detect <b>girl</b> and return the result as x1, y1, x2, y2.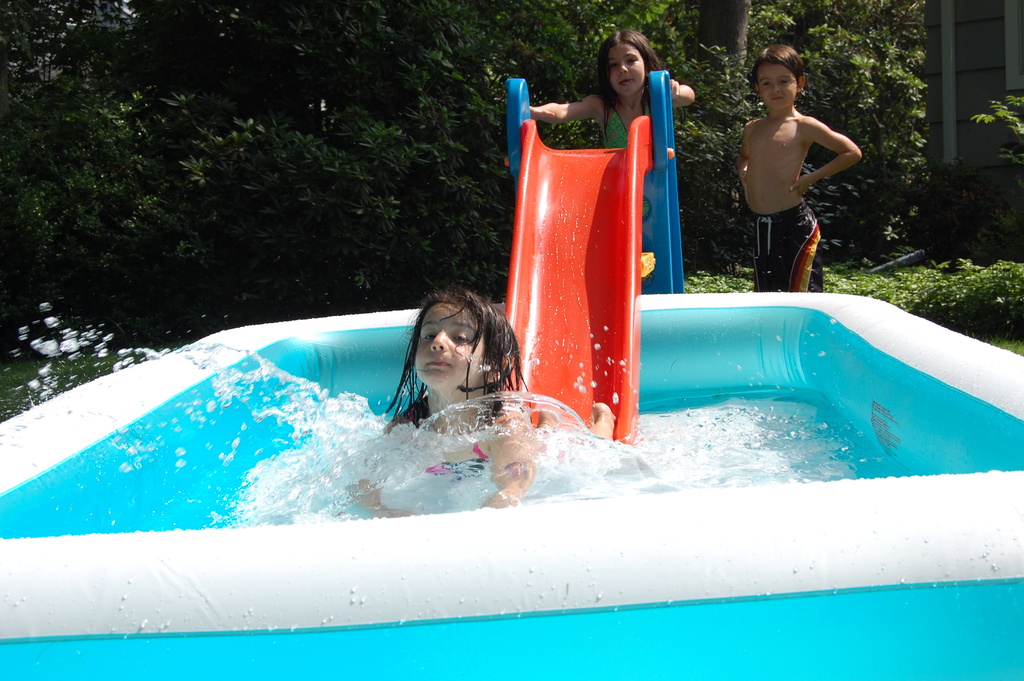
376, 285, 546, 514.
